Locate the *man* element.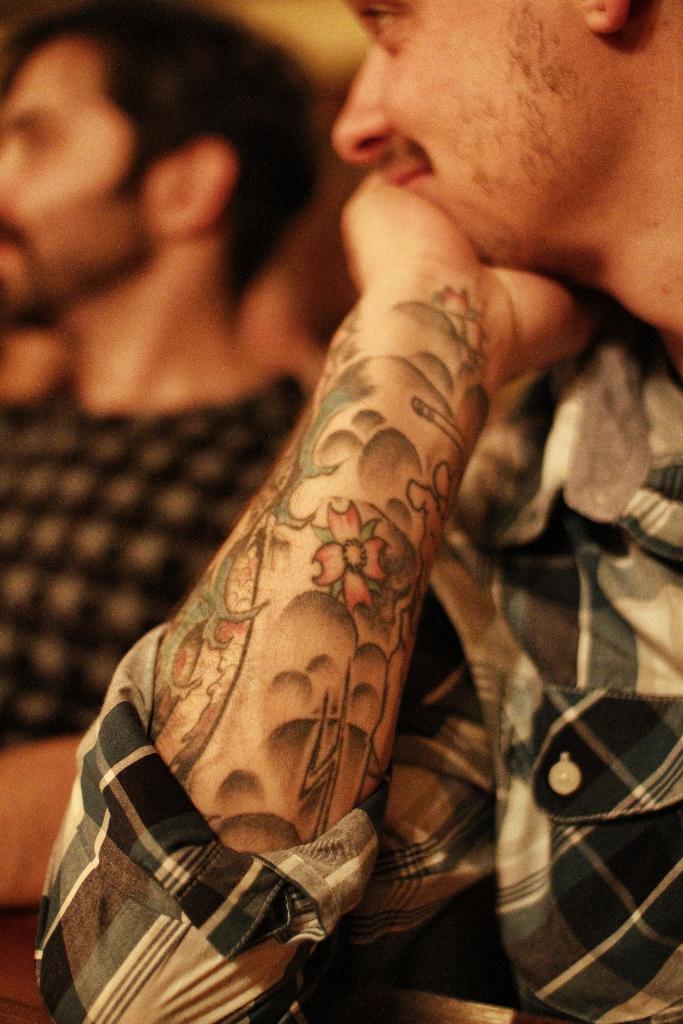
Element bbox: bbox=[0, 15, 475, 973].
